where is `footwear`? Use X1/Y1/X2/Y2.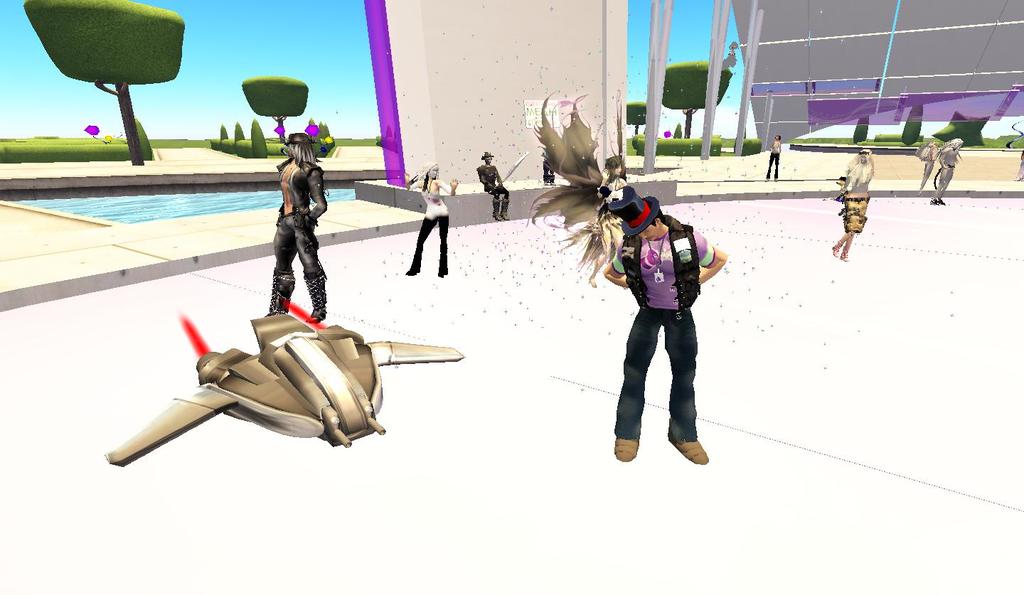
830/243/841/255.
